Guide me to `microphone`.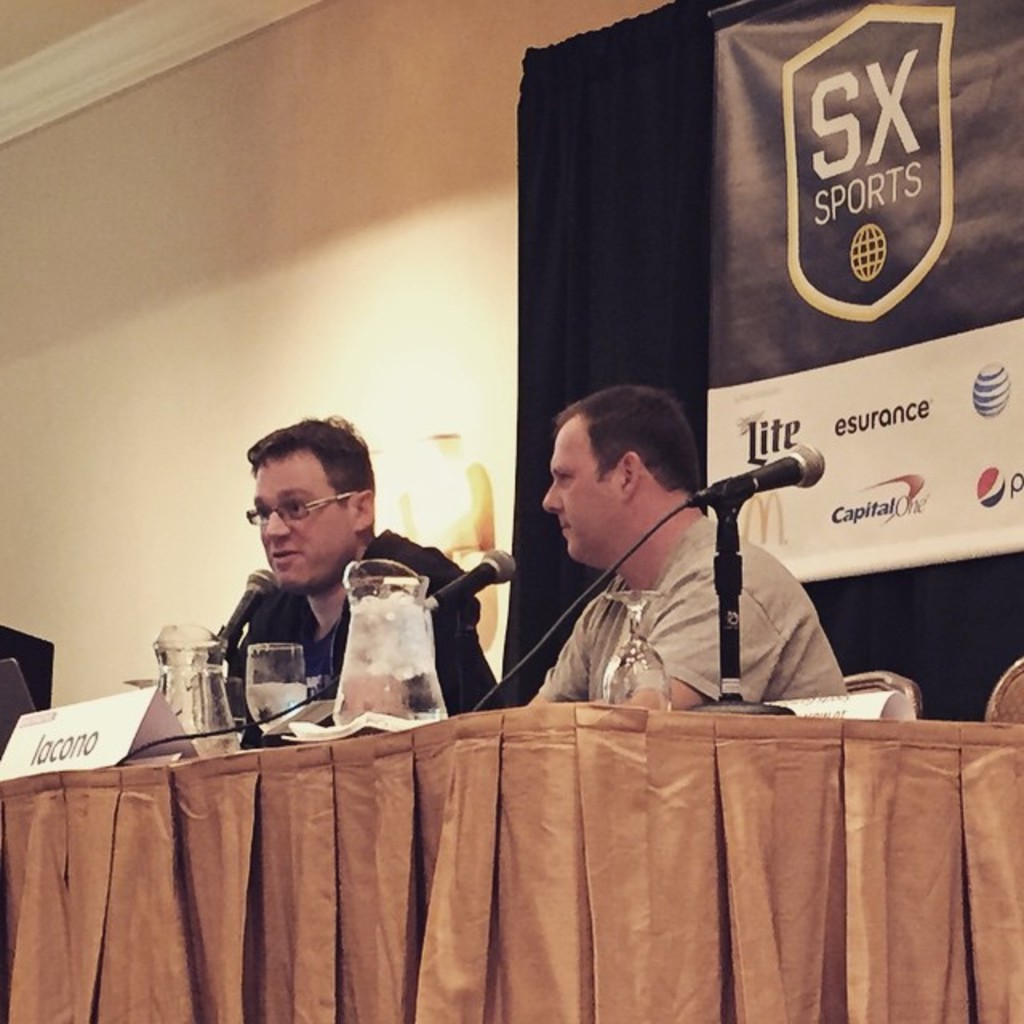
Guidance: 683/442/824/510.
